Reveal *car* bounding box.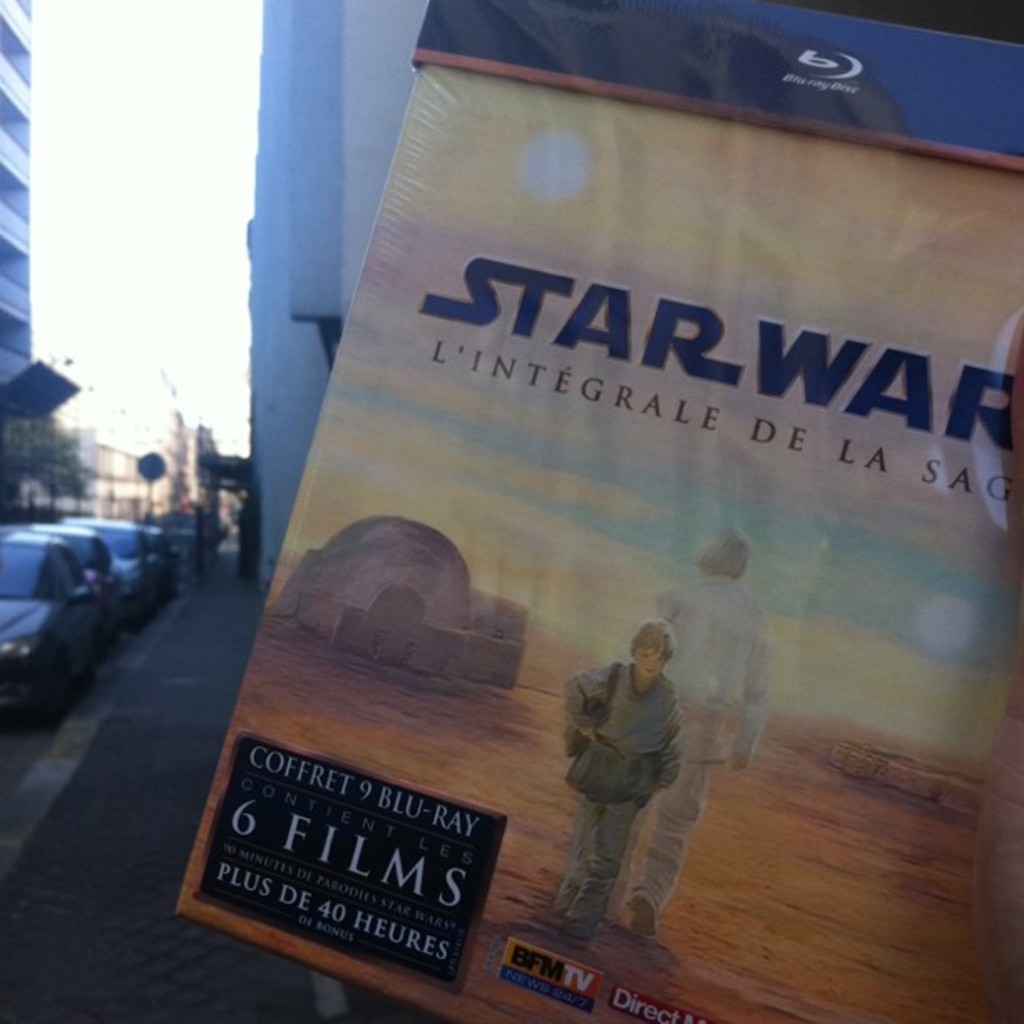
Revealed: crop(0, 532, 102, 719).
